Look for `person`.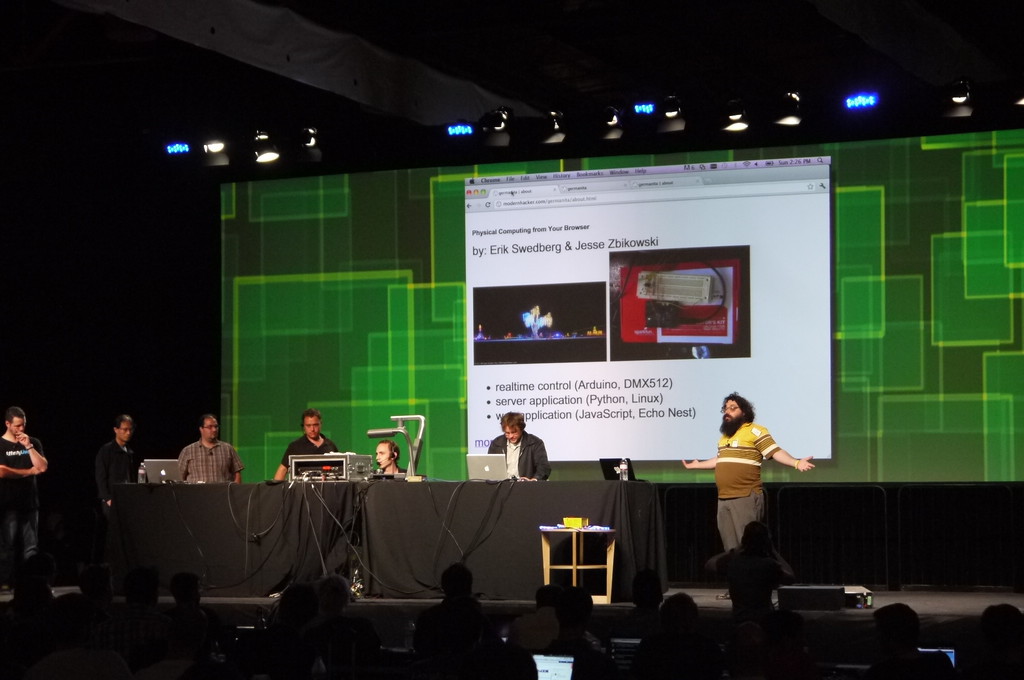
Found: 87:407:155:515.
